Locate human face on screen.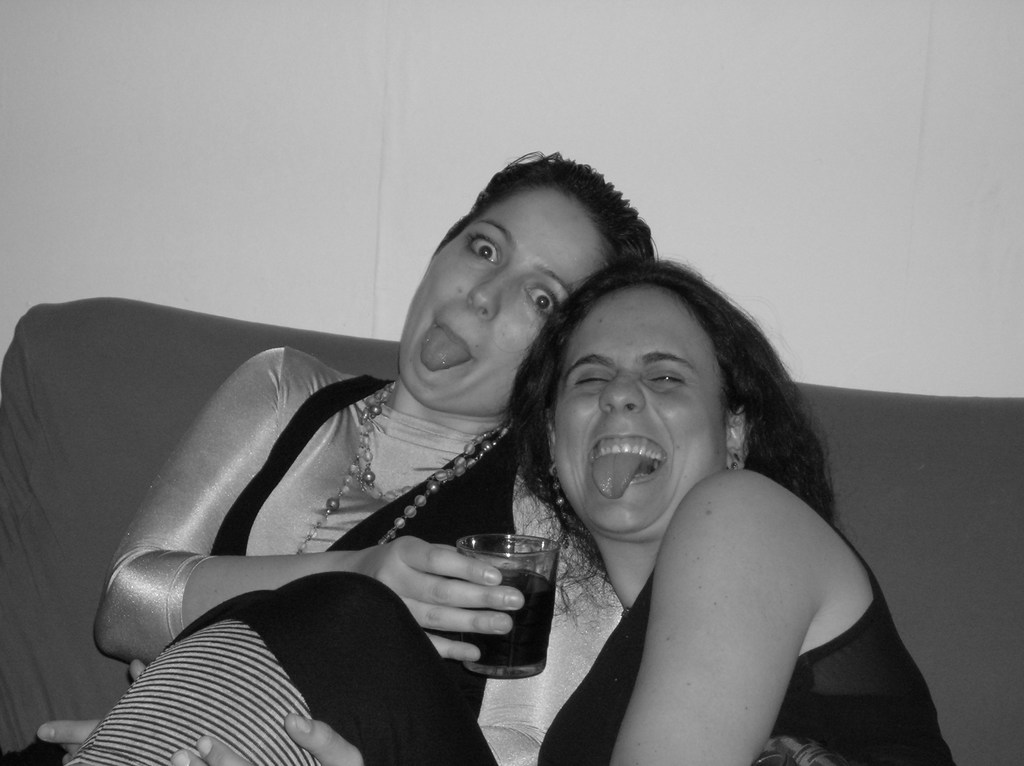
On screen at left=550, top=290, right=725, bottom=532.
